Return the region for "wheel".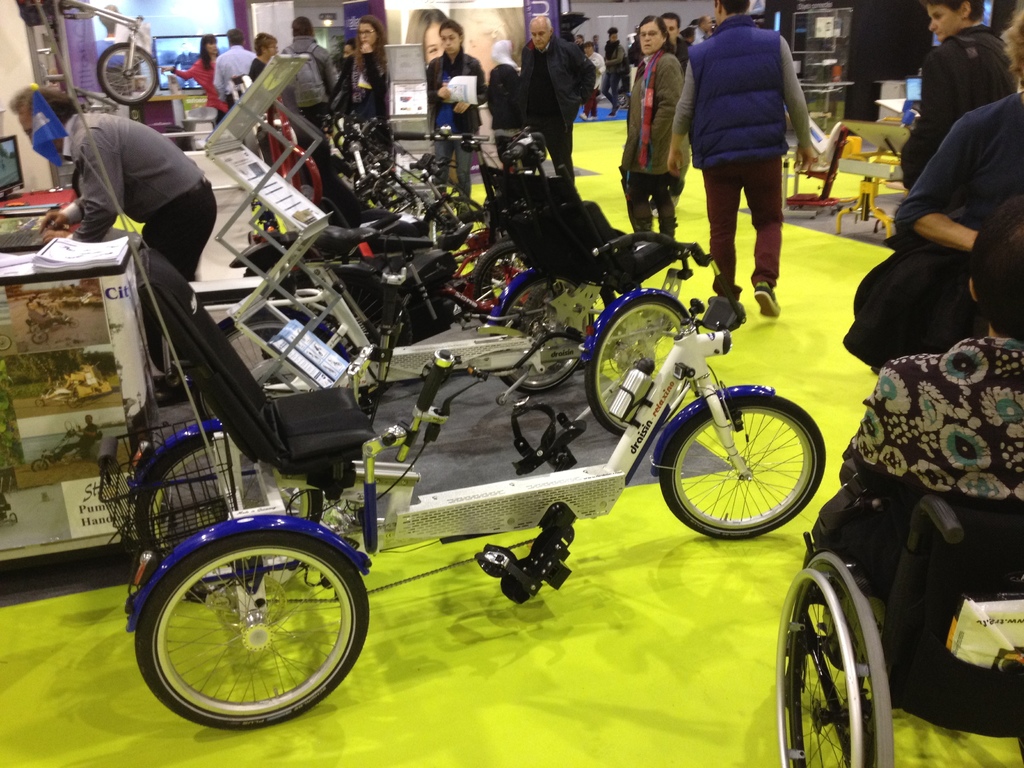
bbox=[653, 393, 825, 538].
